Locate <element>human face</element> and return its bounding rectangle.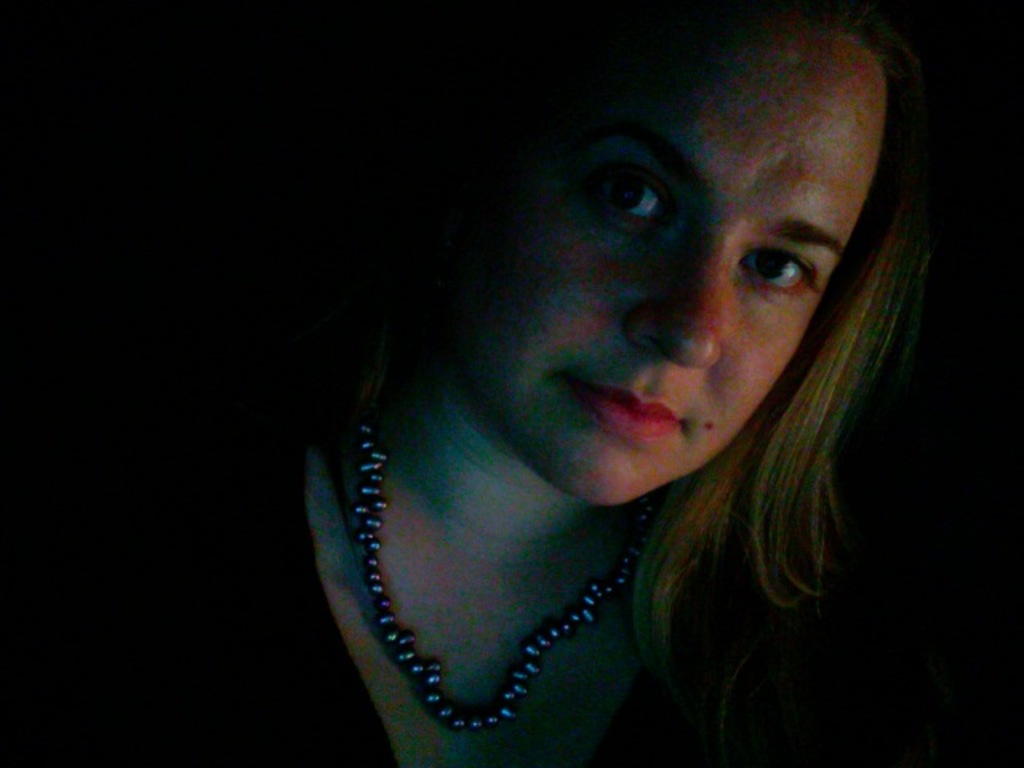
crop(453, 37, 878, 523).
